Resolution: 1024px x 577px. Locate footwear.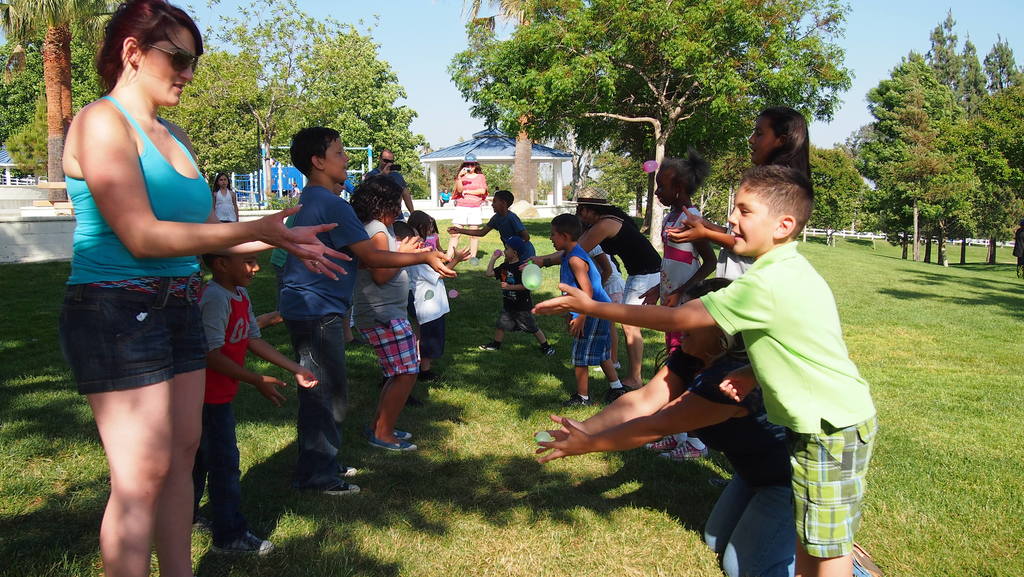
l=479, t=342, r=500, b=352.
